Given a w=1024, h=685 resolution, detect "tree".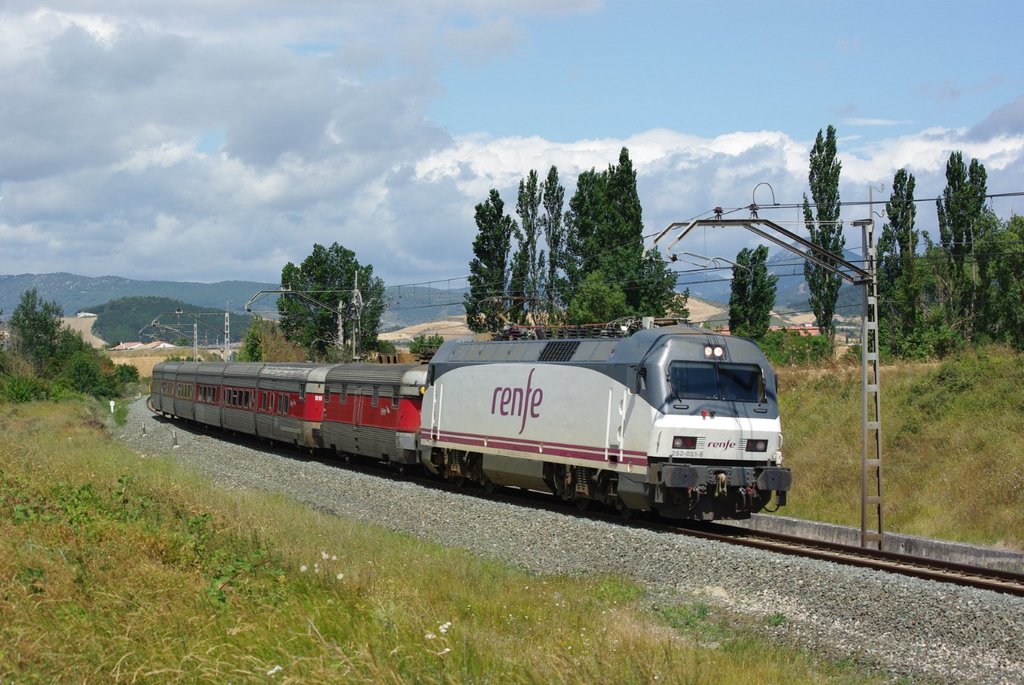
[282, 241, 396, 358].
